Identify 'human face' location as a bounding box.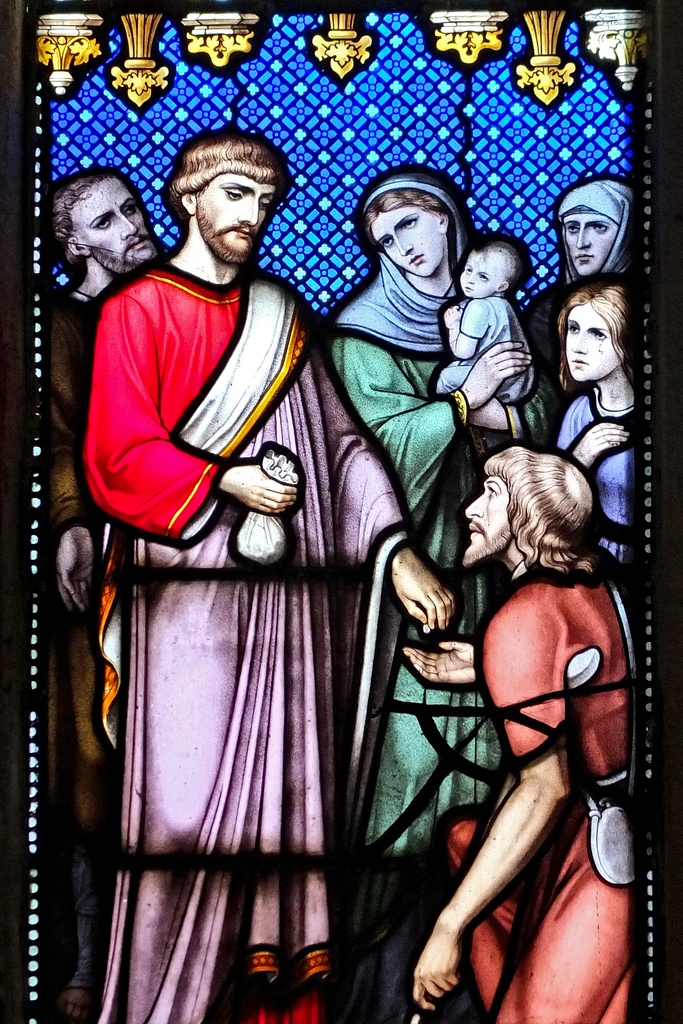
[195, 166, 274, 266].
